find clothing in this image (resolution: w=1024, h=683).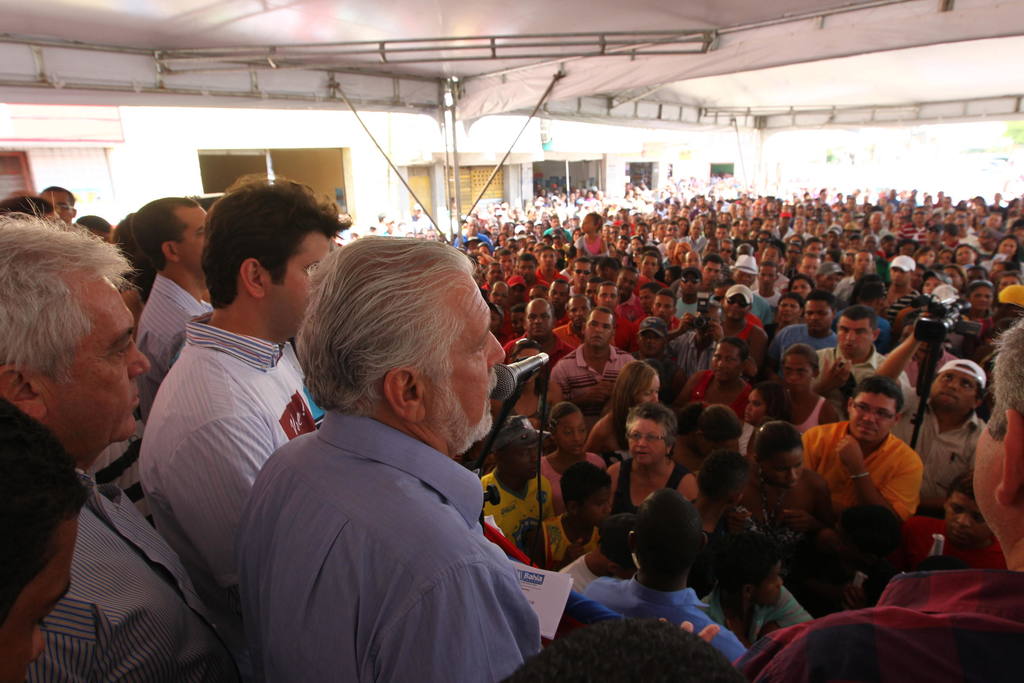
pyautogui.locateOnScreen(138, 313, 332, 611).
